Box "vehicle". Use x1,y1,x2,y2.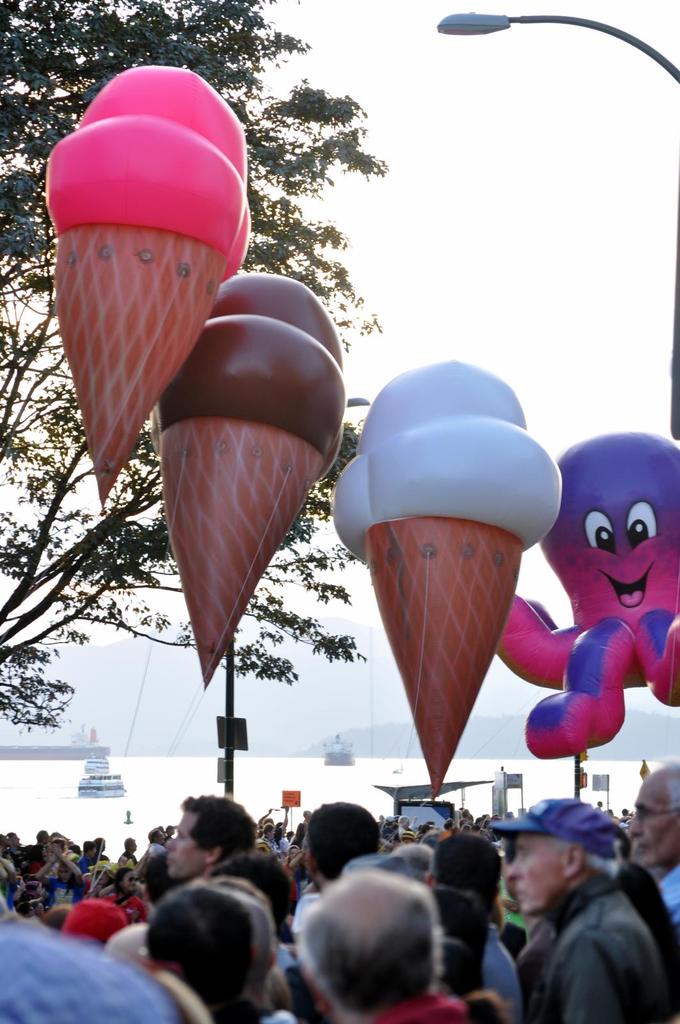
72,767,124,795.
